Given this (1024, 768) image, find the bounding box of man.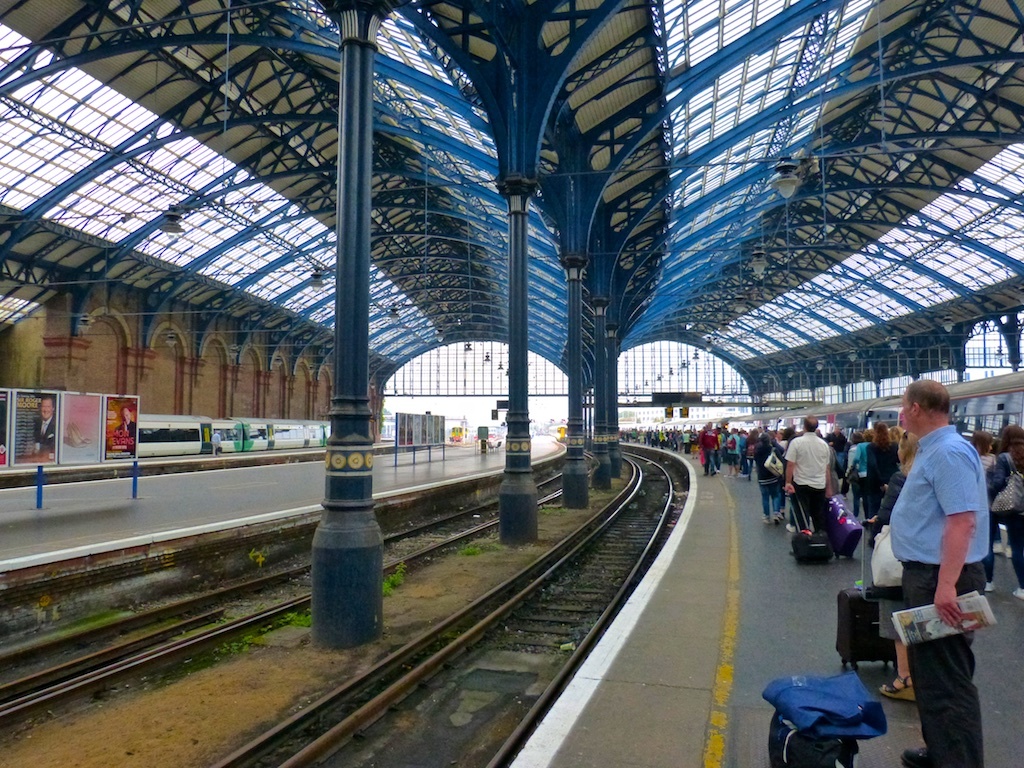
bbox(877, 374, 1005, 761).
